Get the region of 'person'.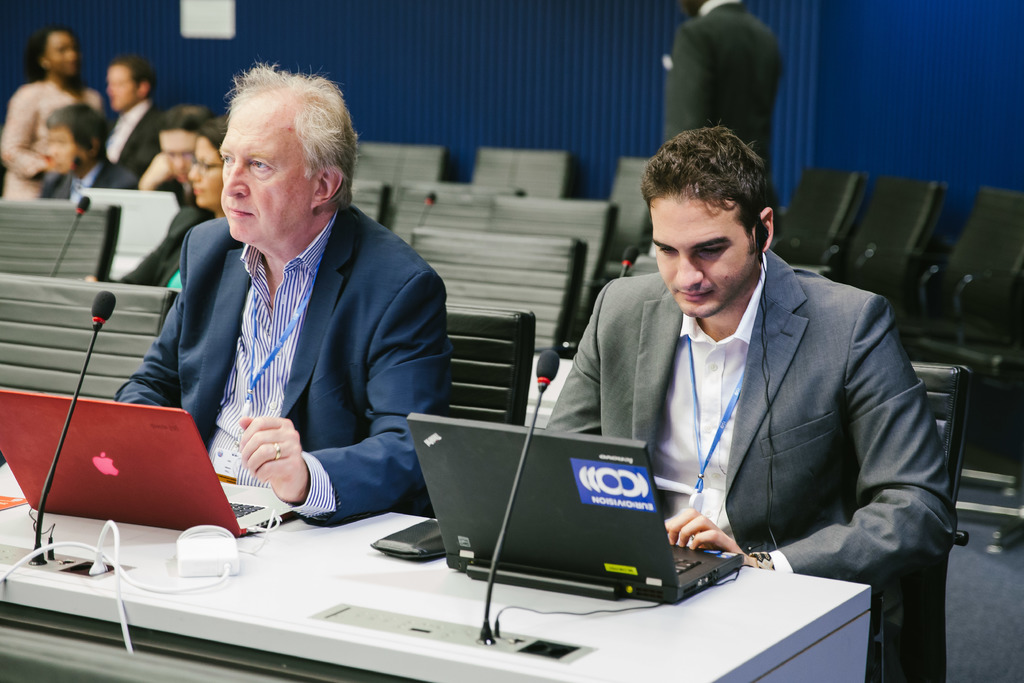
select_region(543, 123, 963, 682).
